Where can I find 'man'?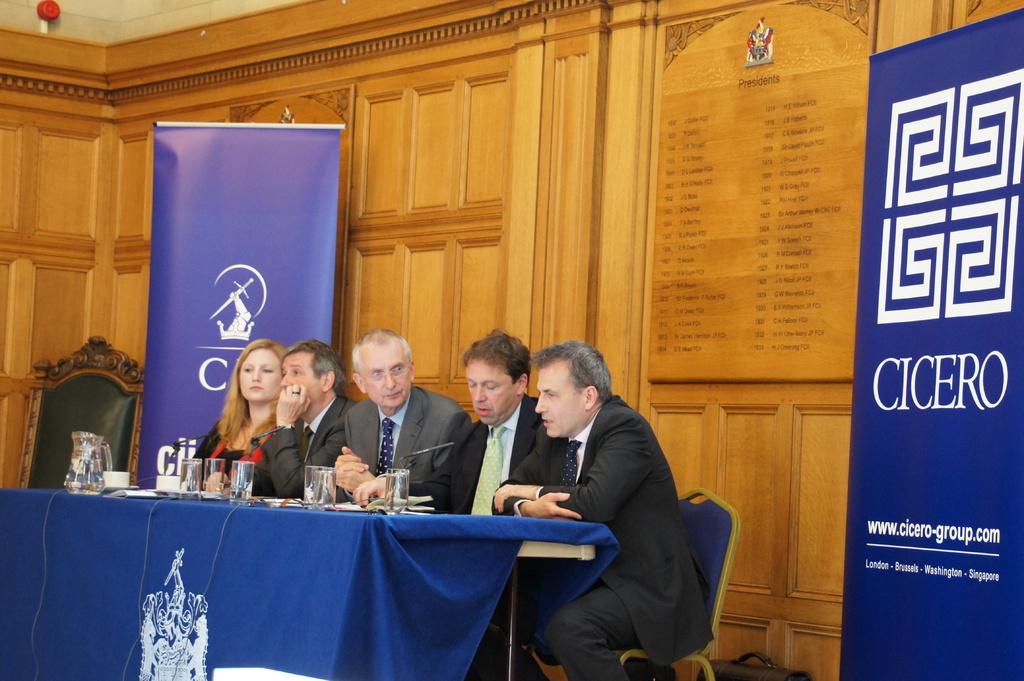
You can find it at [x1=195, y1=337, x2=354, y2=509].
